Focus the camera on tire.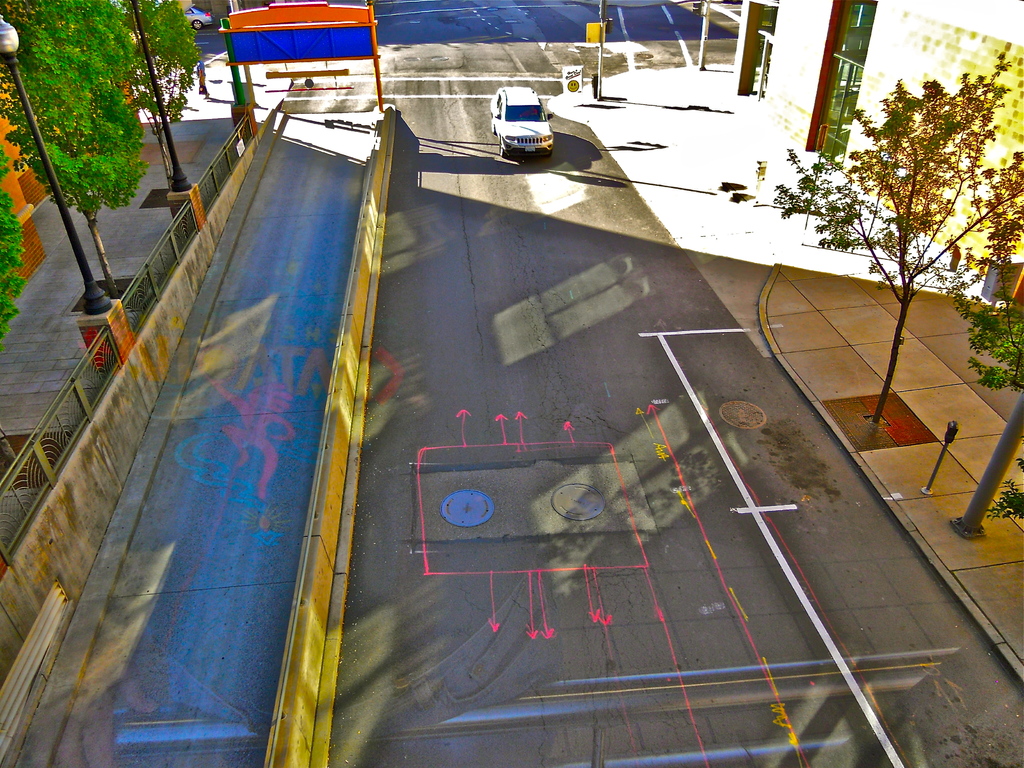
Focus region: (x1=493, y1=138, x2=508, y2=161).
